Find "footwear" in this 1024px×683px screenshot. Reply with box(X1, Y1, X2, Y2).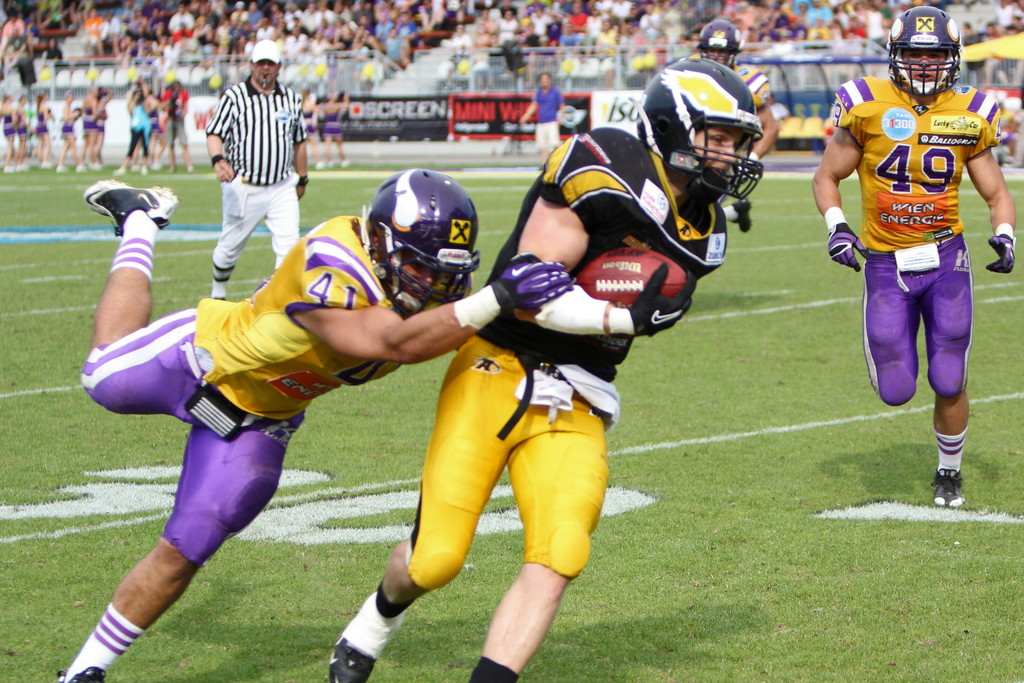
box(47, 661, 105, 682).
